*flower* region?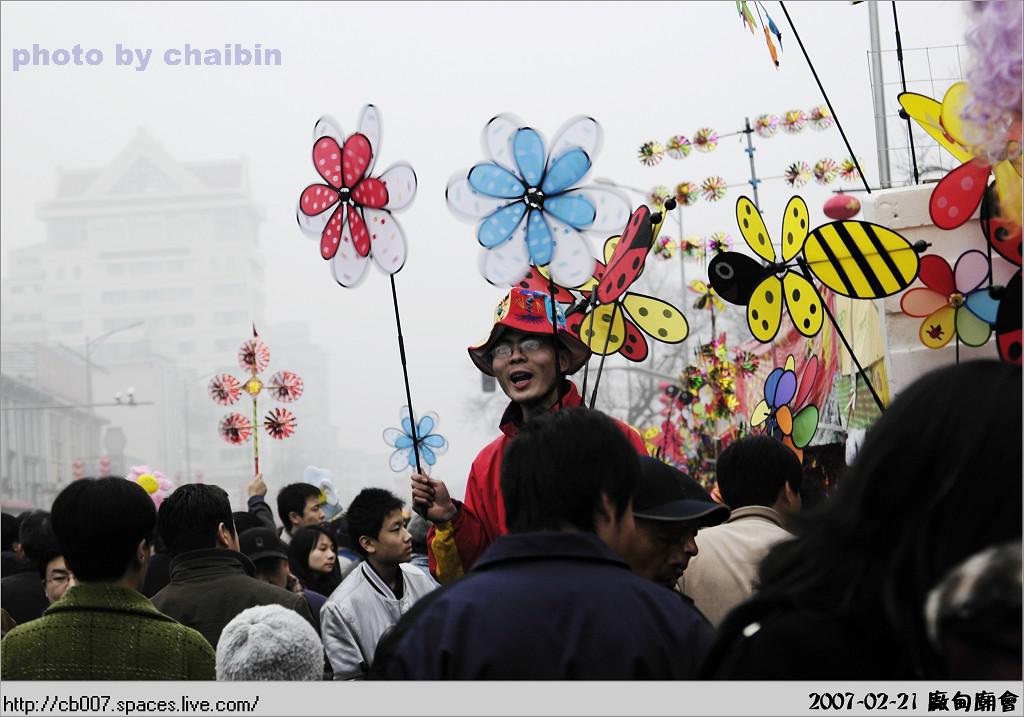
899/252/1012/348
